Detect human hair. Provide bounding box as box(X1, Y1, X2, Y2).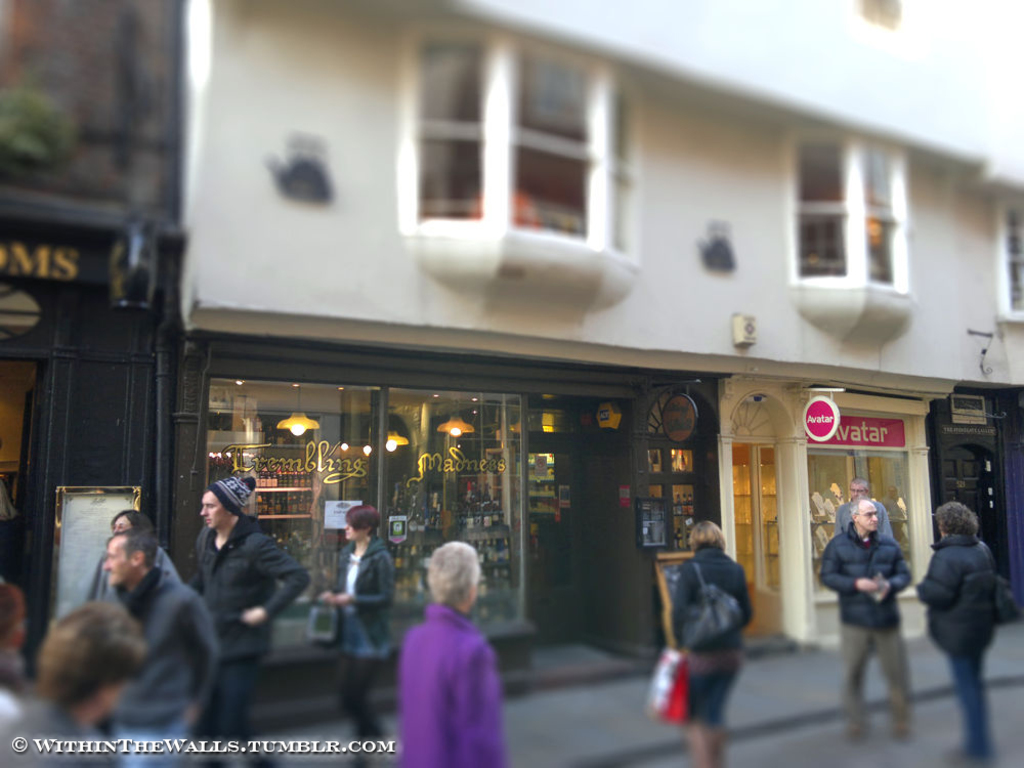
box(106, 526, 160, 572).
